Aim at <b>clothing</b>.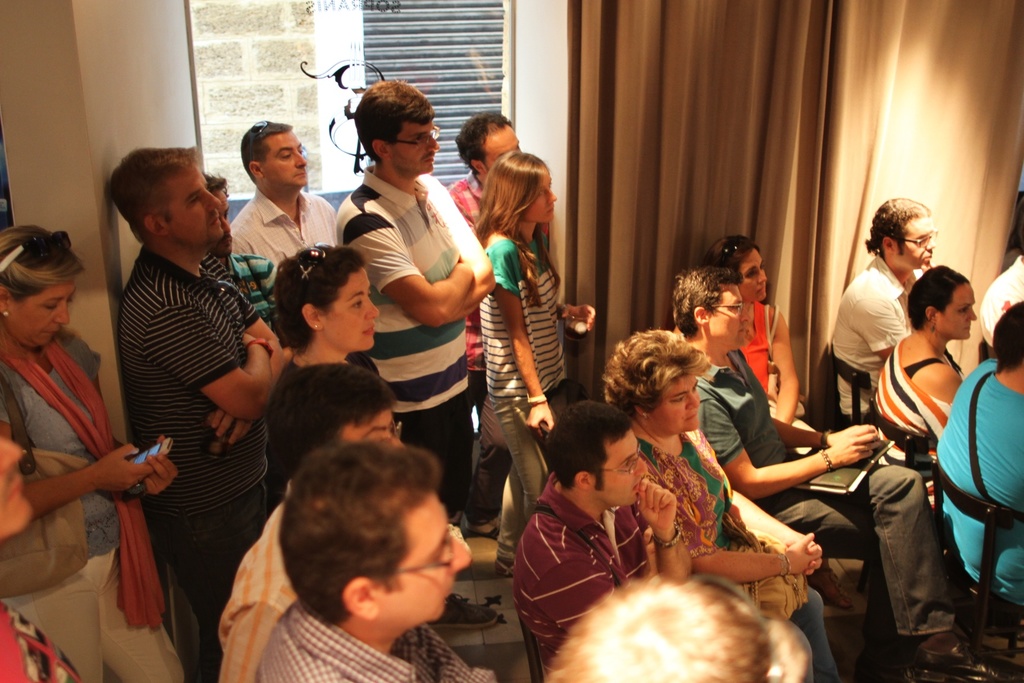
Aimed at region(870, 331, 961, 506).
